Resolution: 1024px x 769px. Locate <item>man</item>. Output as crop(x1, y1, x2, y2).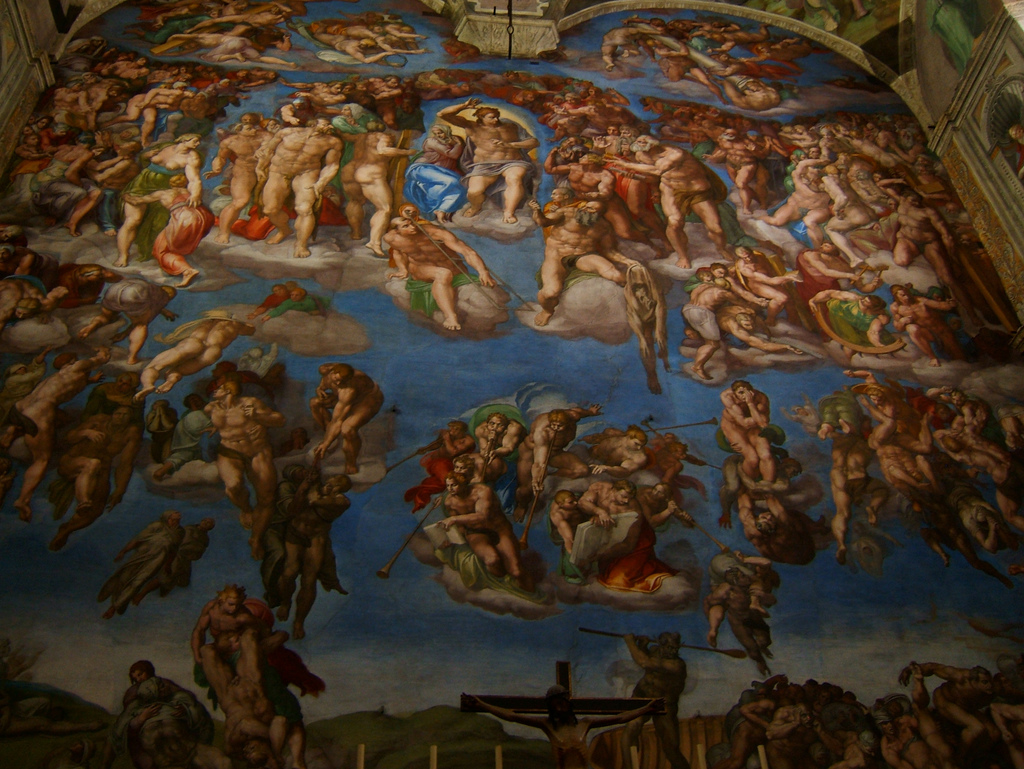
crop(159, 514, 217, 596).
